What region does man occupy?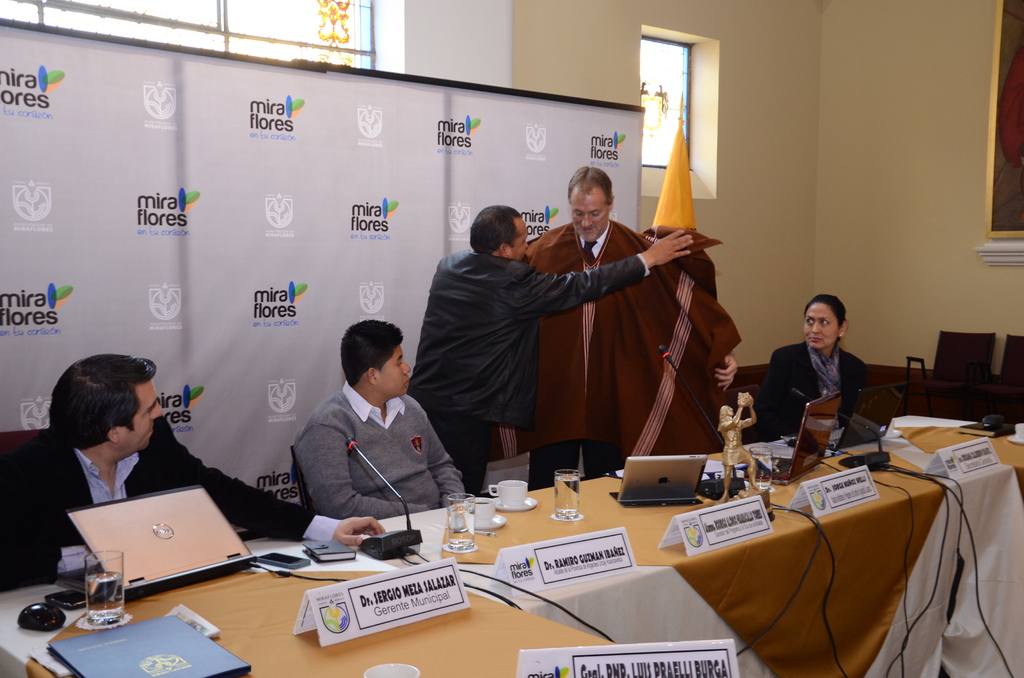
detection(523, 163, 741, 486).
